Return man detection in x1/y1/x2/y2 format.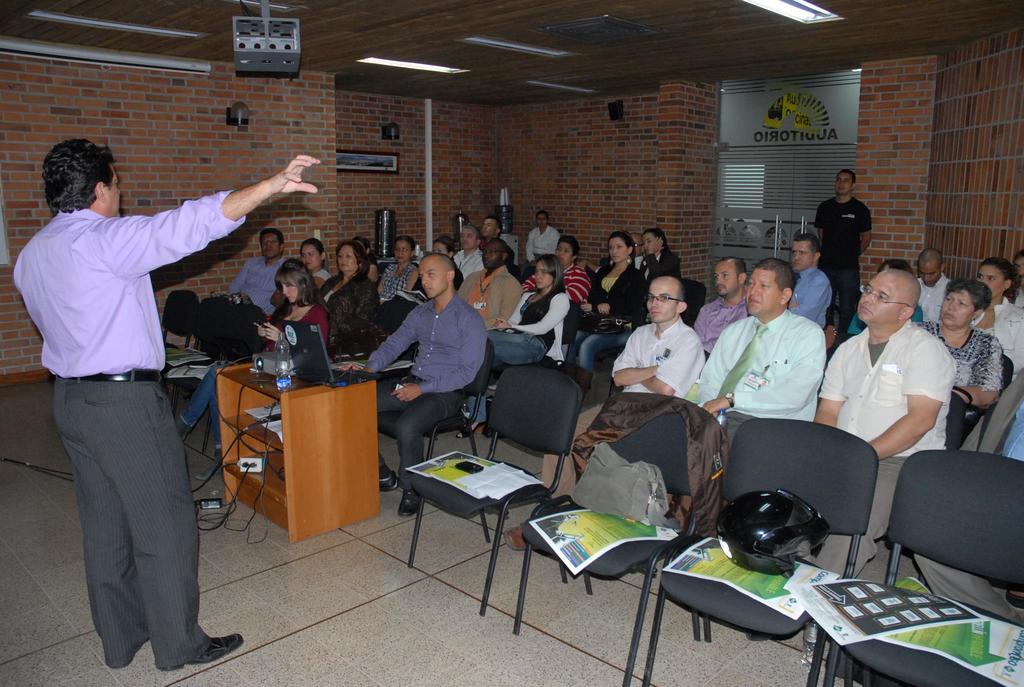
694/256/829/421.
